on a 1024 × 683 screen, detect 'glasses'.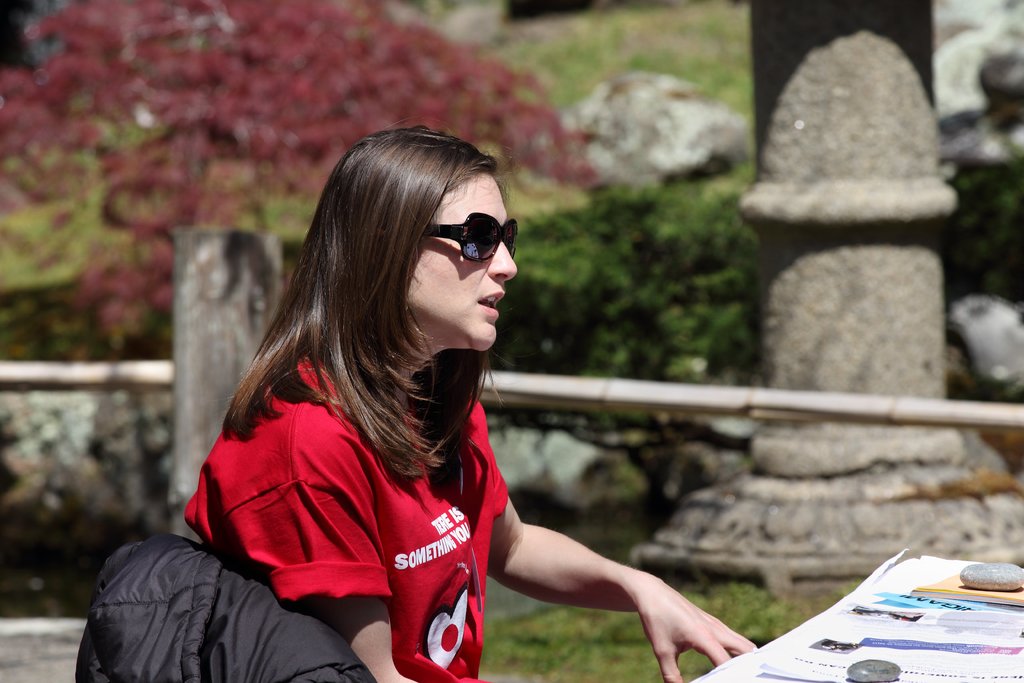
(411,210,517,267).
